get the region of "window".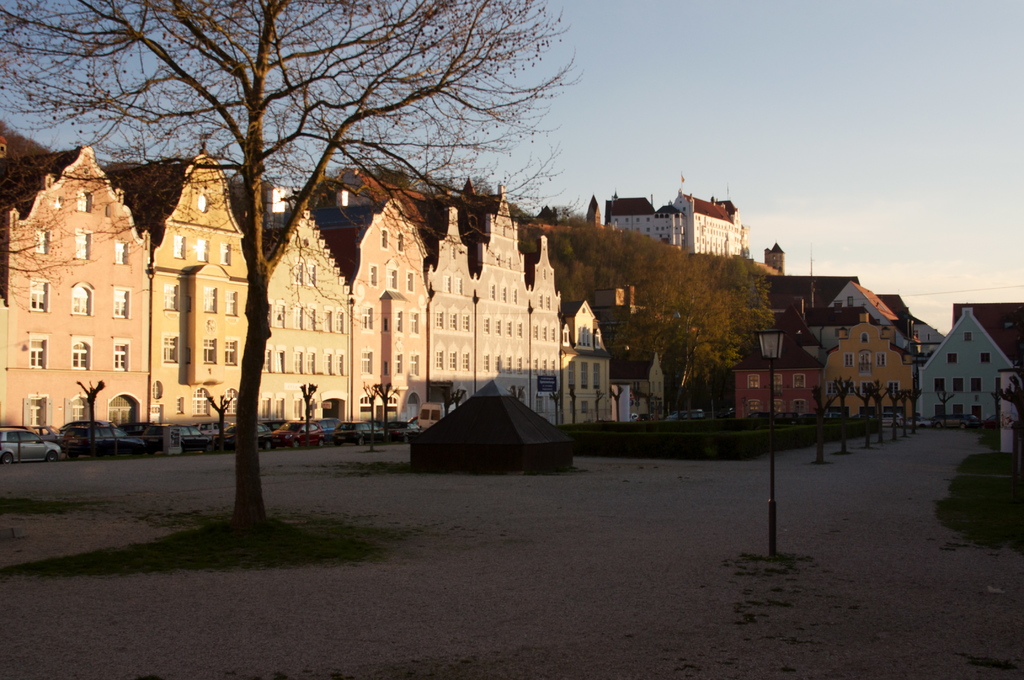
locate(874, 350, 886, 368).
